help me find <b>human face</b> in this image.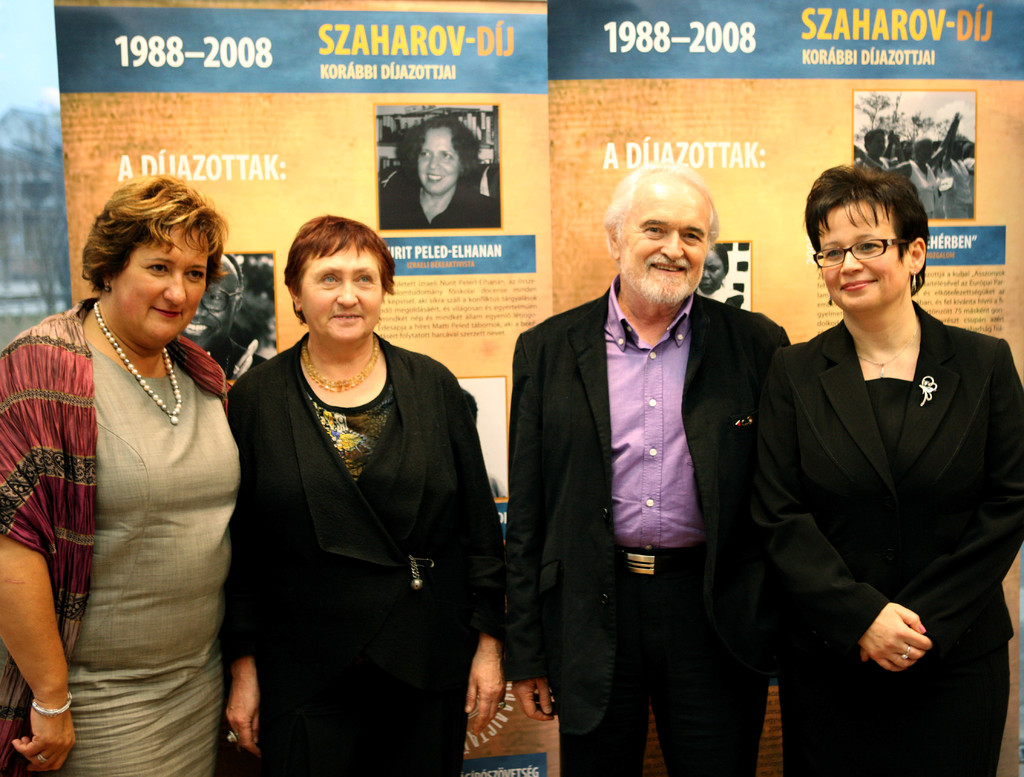
Found it: rect(413, 124, 456, 195).
